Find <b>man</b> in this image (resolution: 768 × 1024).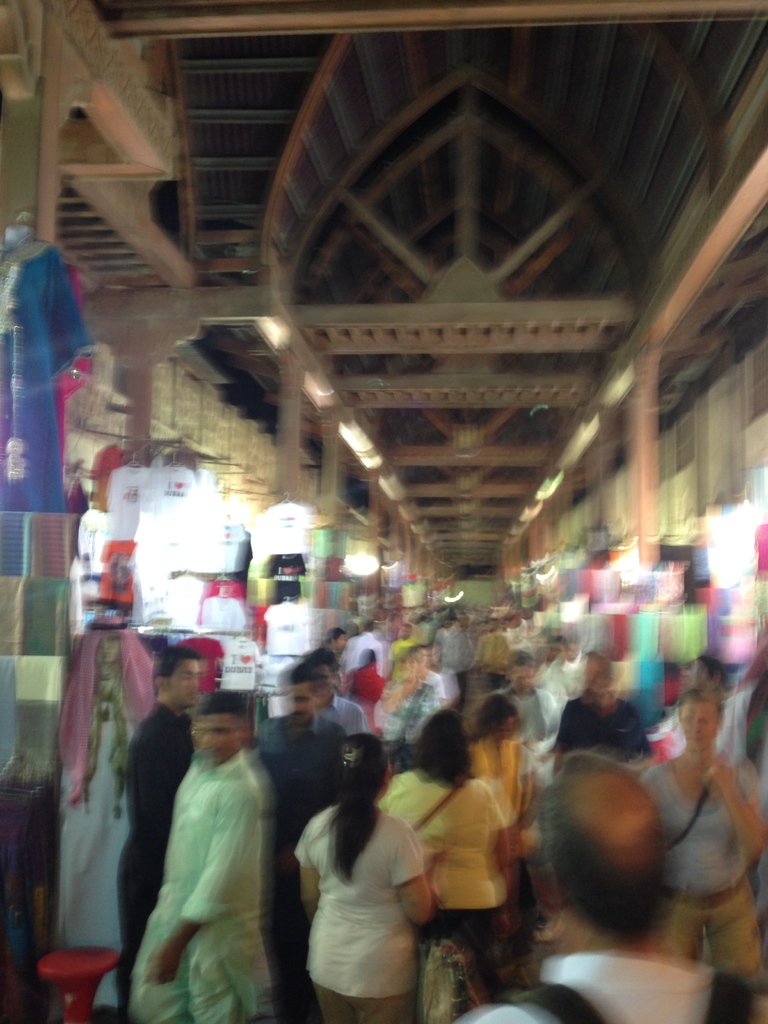
(left=502, top=651, right=556, bottom=943).
